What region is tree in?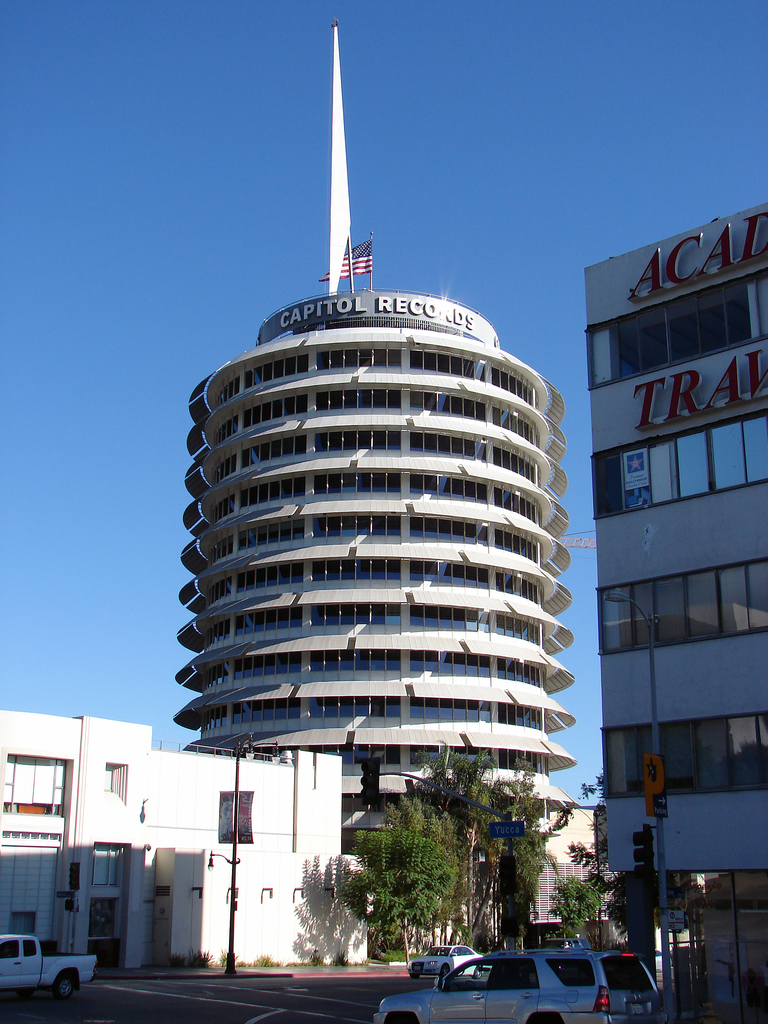
pyautogui.locateOnScreen(334, 783, 491, 949).
